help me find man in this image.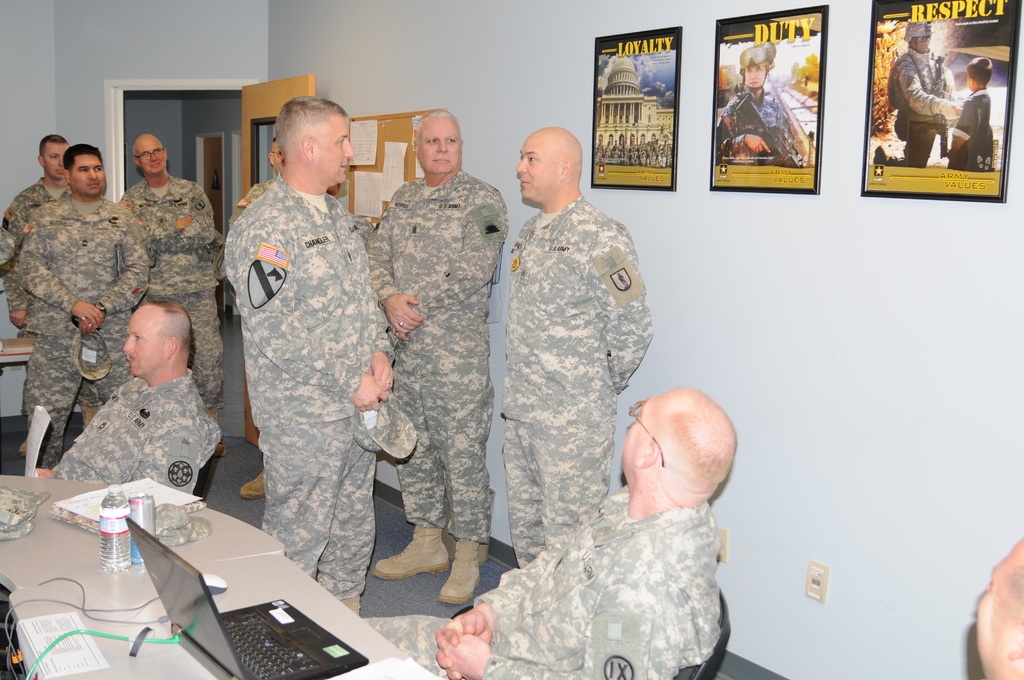
Found it: locate(43, 304, 212, 496).
